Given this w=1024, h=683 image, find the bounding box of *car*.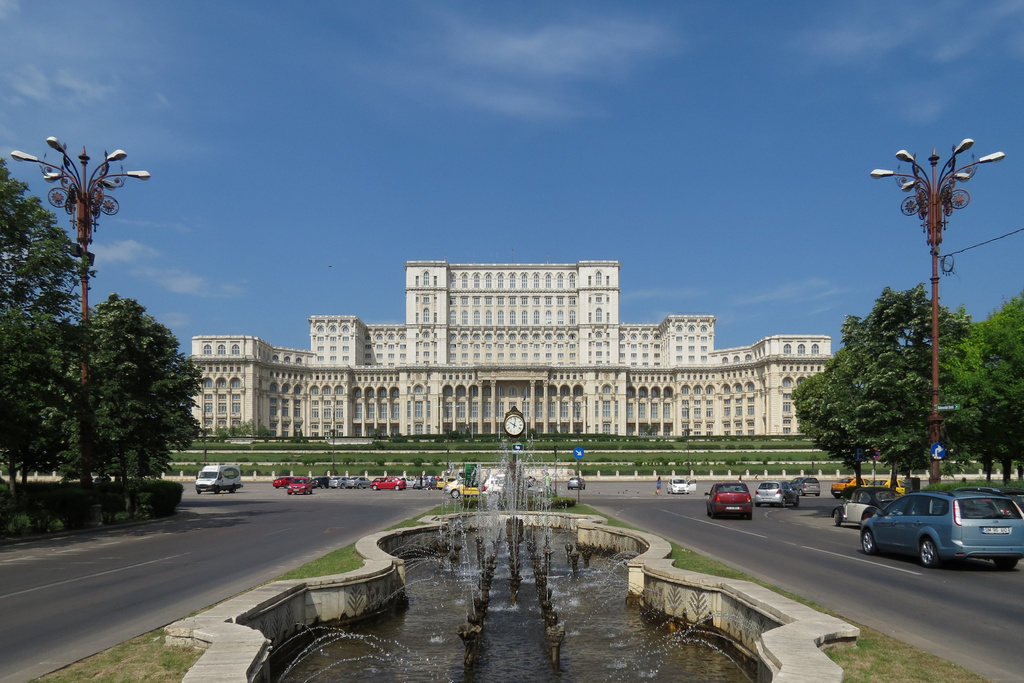
BBox(566, 478, 588, 491).
